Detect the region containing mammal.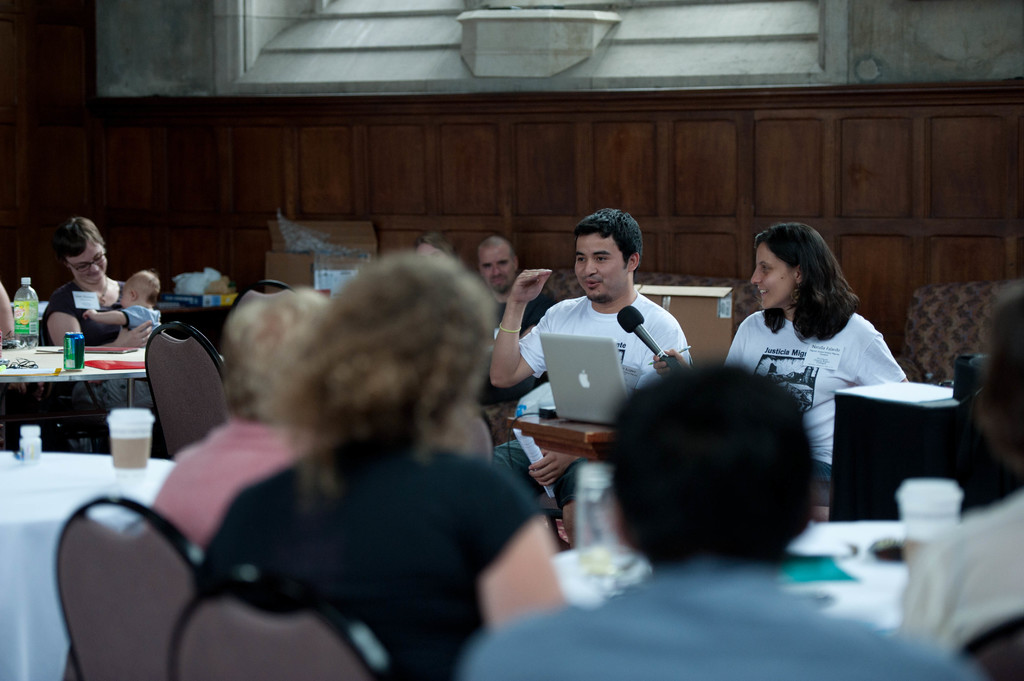
[left=490, top=209, right=691, bottom=545].
